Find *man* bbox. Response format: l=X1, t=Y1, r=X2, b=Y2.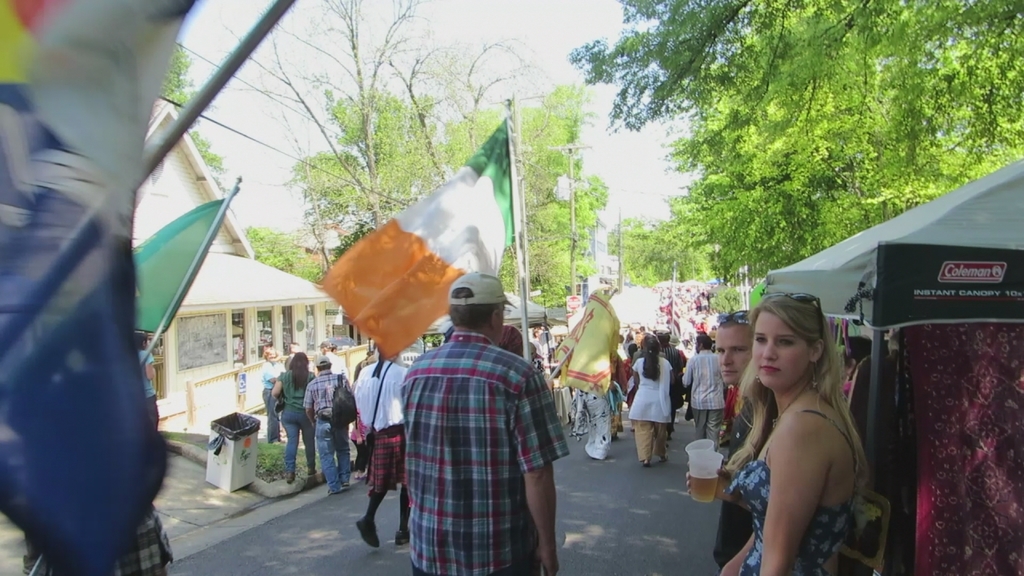
l=713, t=309, r=756, b=575.
